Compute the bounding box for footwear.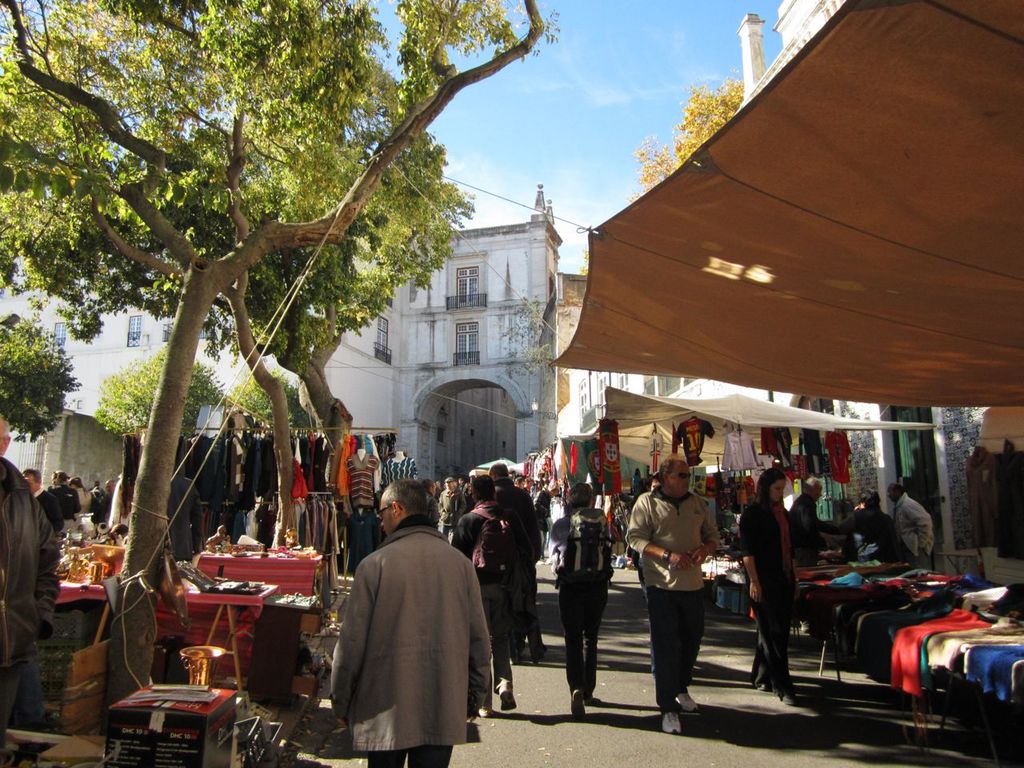
<box>571,688,585,716</box>.
